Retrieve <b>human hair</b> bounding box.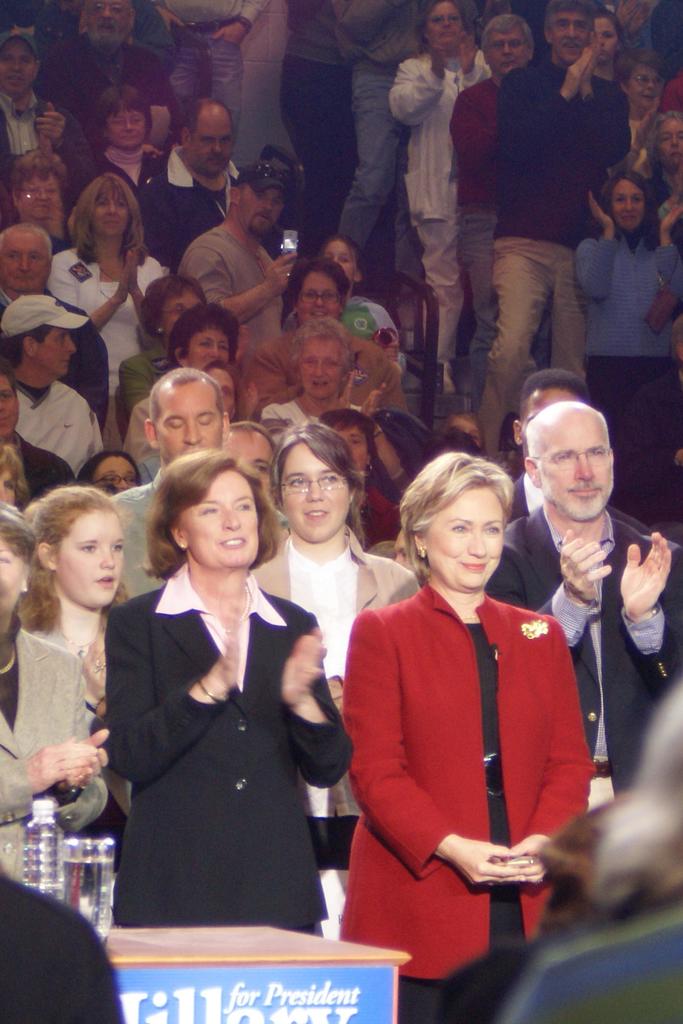
Bounding box: BBox(148, 364, 226, 412).
